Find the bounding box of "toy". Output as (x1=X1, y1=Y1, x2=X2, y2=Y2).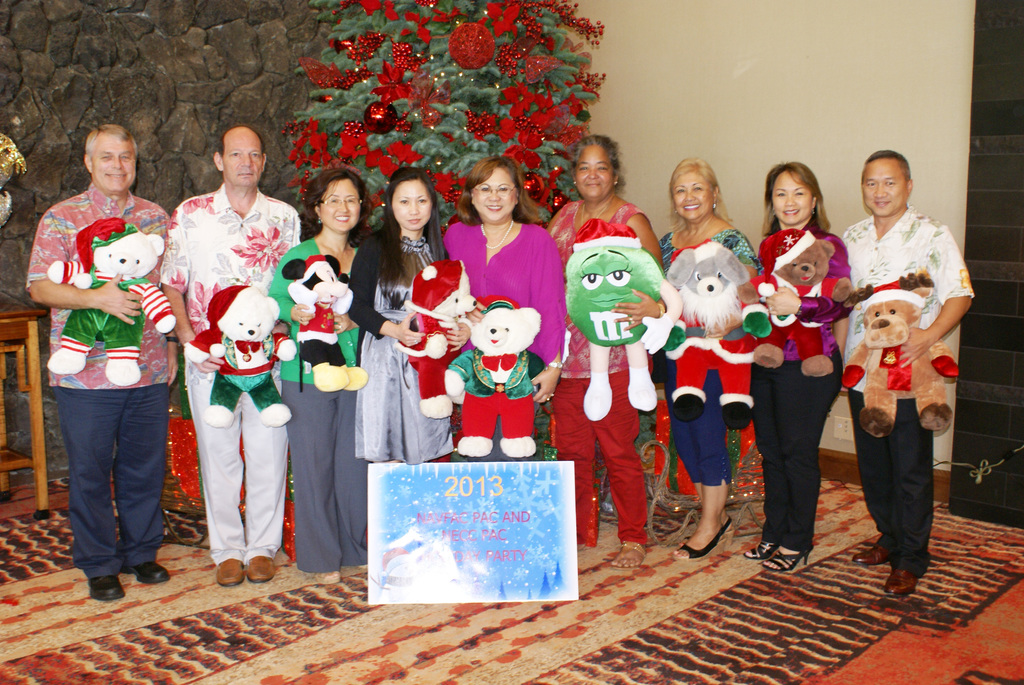
(x1=432, y1=288, x2=559, y2=466).
